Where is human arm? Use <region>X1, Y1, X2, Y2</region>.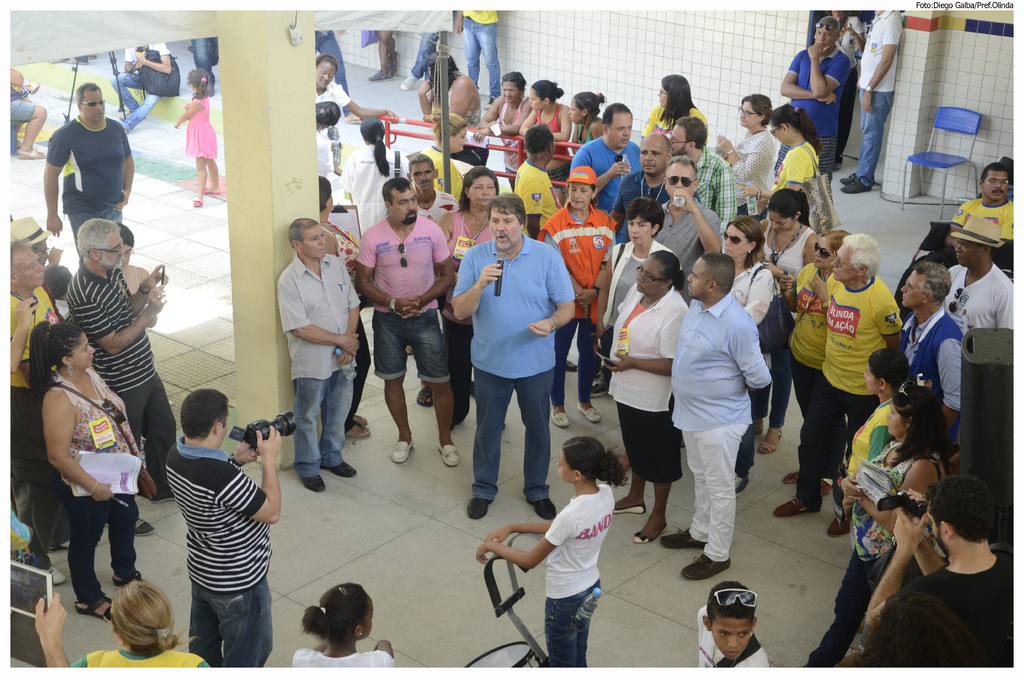
<region>470, 108, 524, 143</region>.
